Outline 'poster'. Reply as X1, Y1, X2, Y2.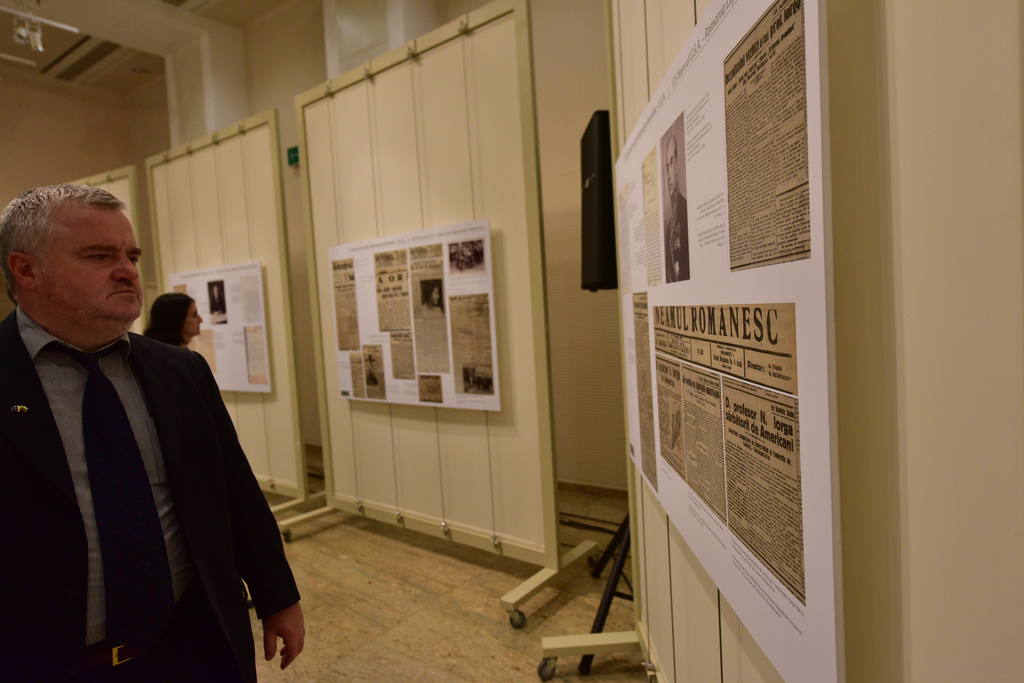
334, 255, 359, 350.
